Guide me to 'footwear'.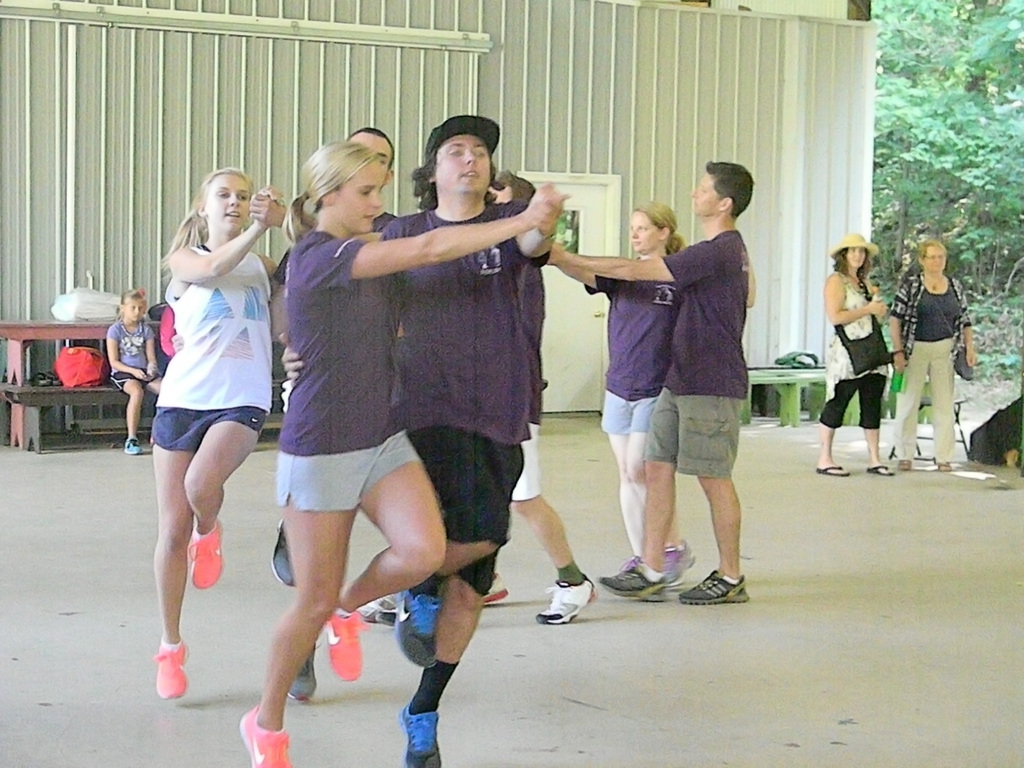
Guidance: (28, 371, 48, 387).
